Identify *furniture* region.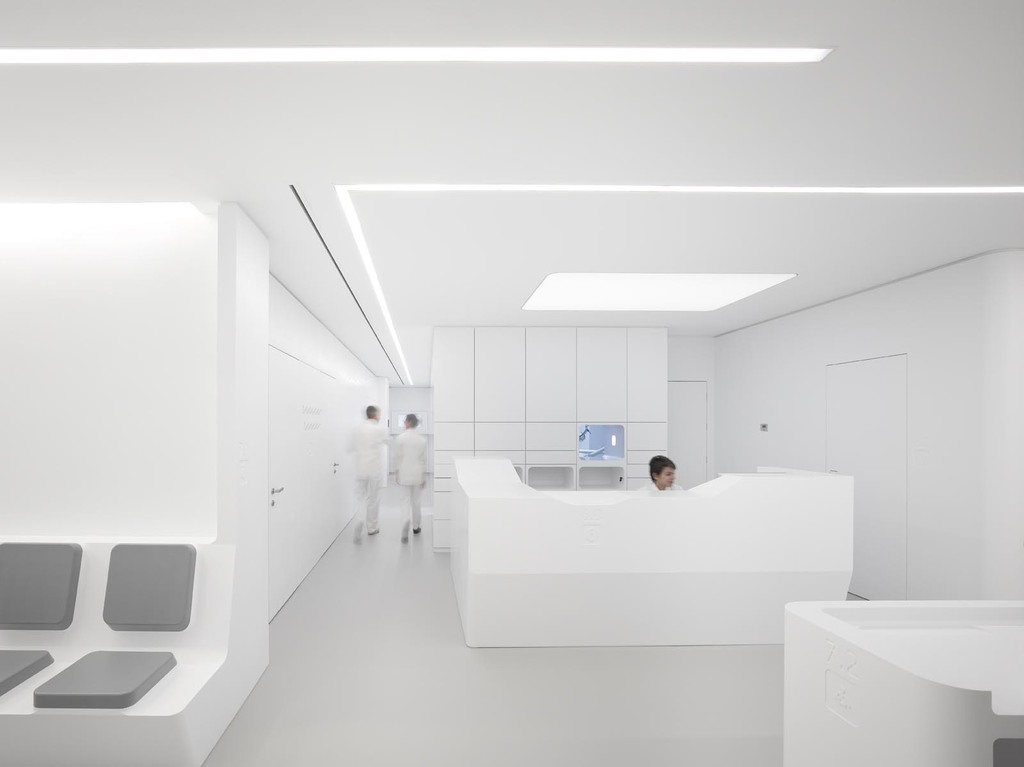
Region: locate(447, 451, 852, 646).
